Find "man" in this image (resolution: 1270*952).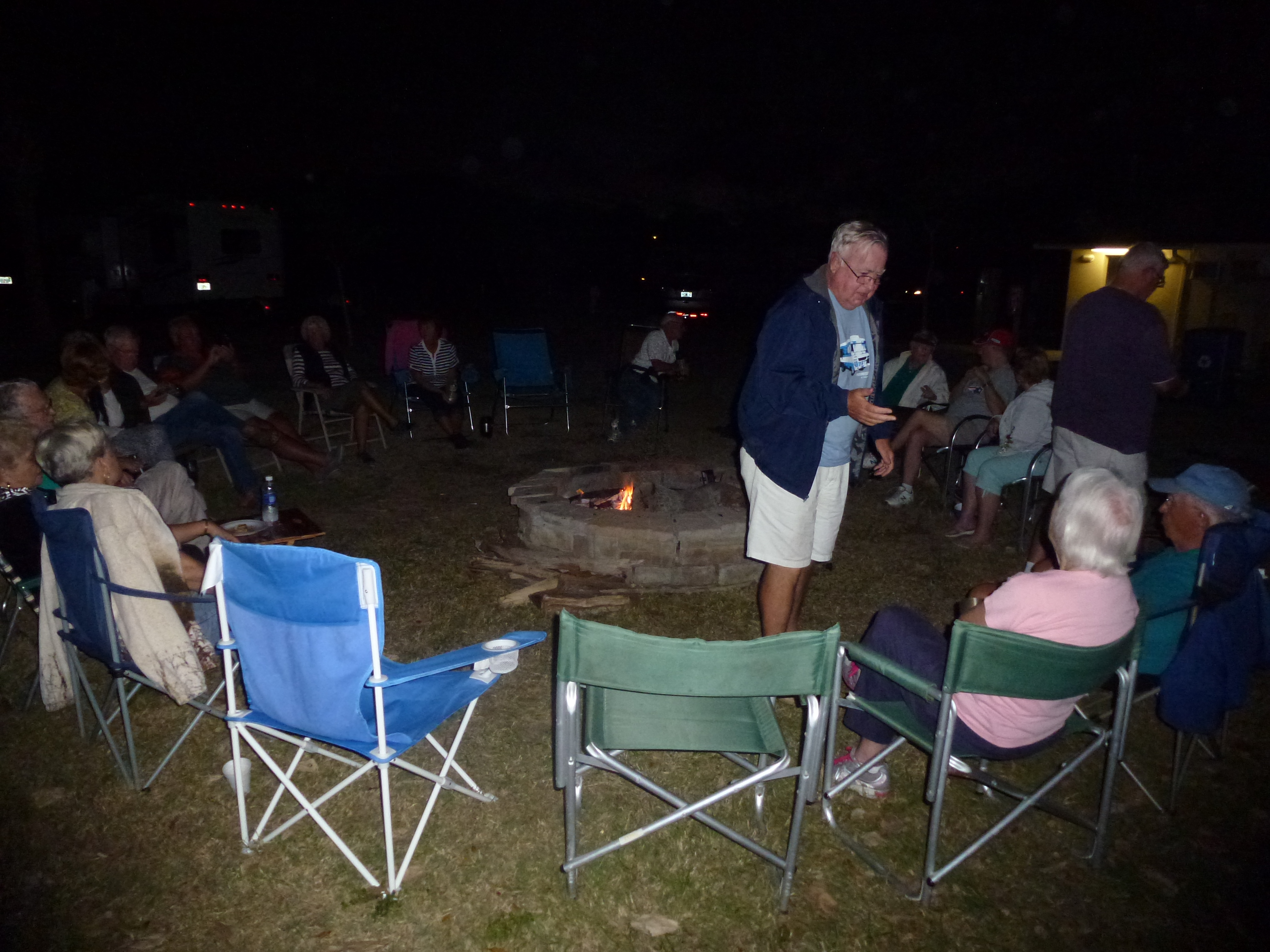
x1=295, y1=100, x2=311, y2=144.
